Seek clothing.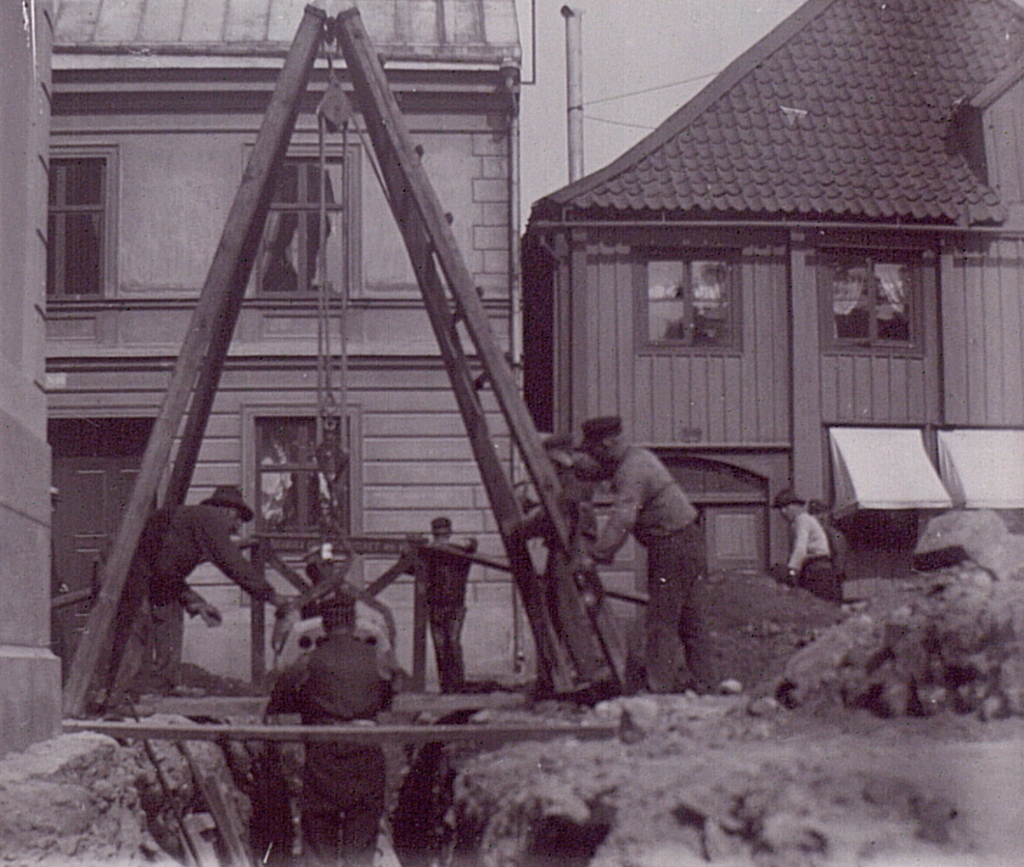
294,631,386,866.
